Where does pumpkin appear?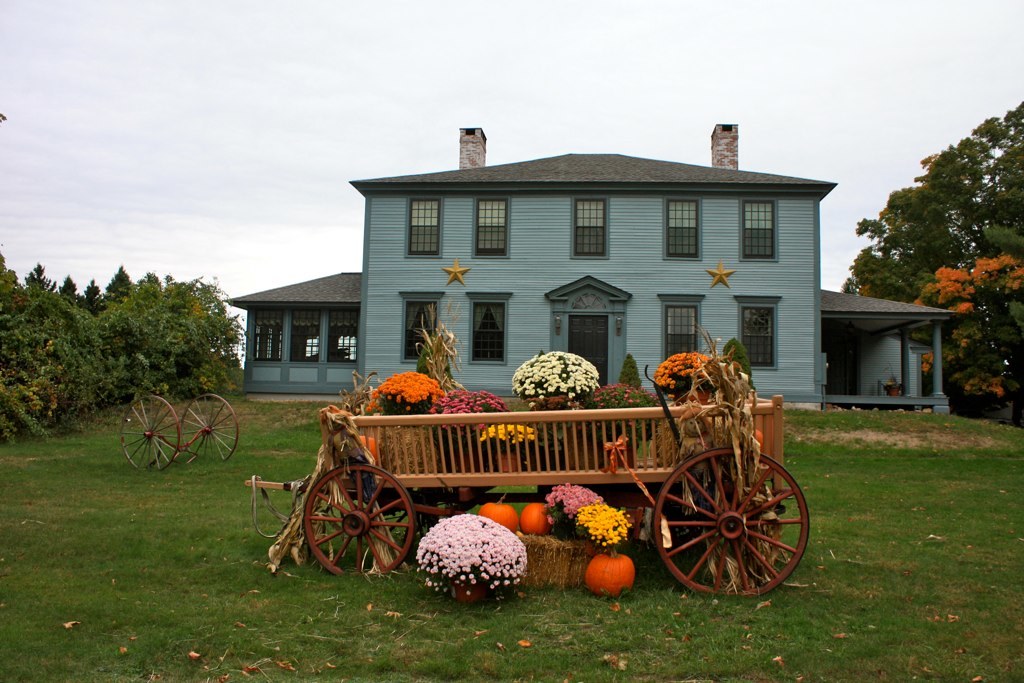
Appears at 497:448:522:472.
